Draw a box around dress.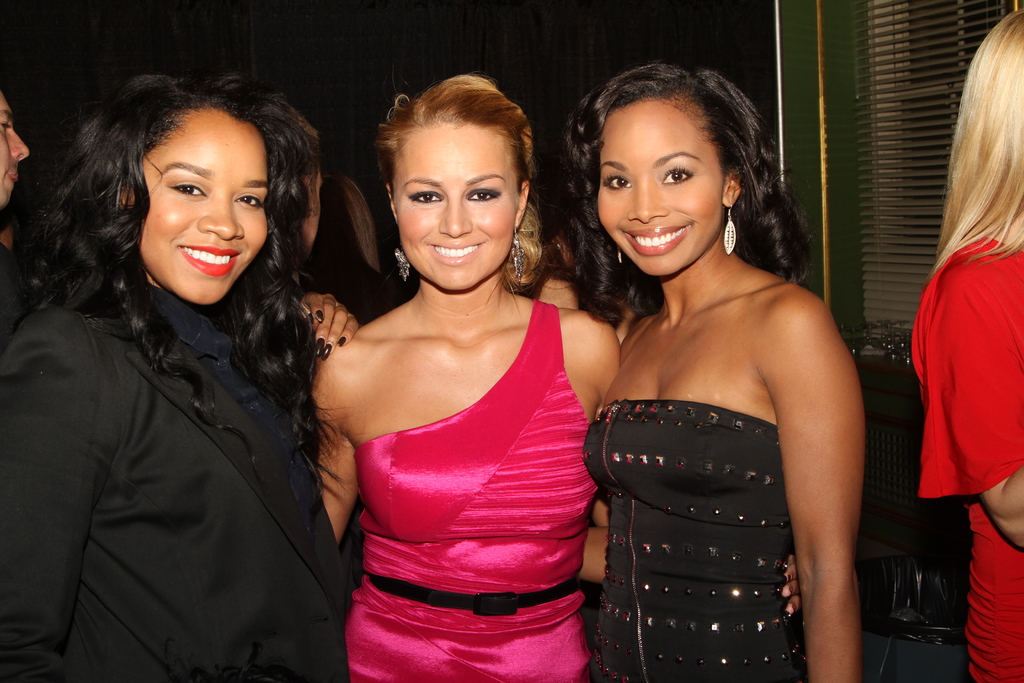
left=909, top=236, right=1023, bottom=682.
